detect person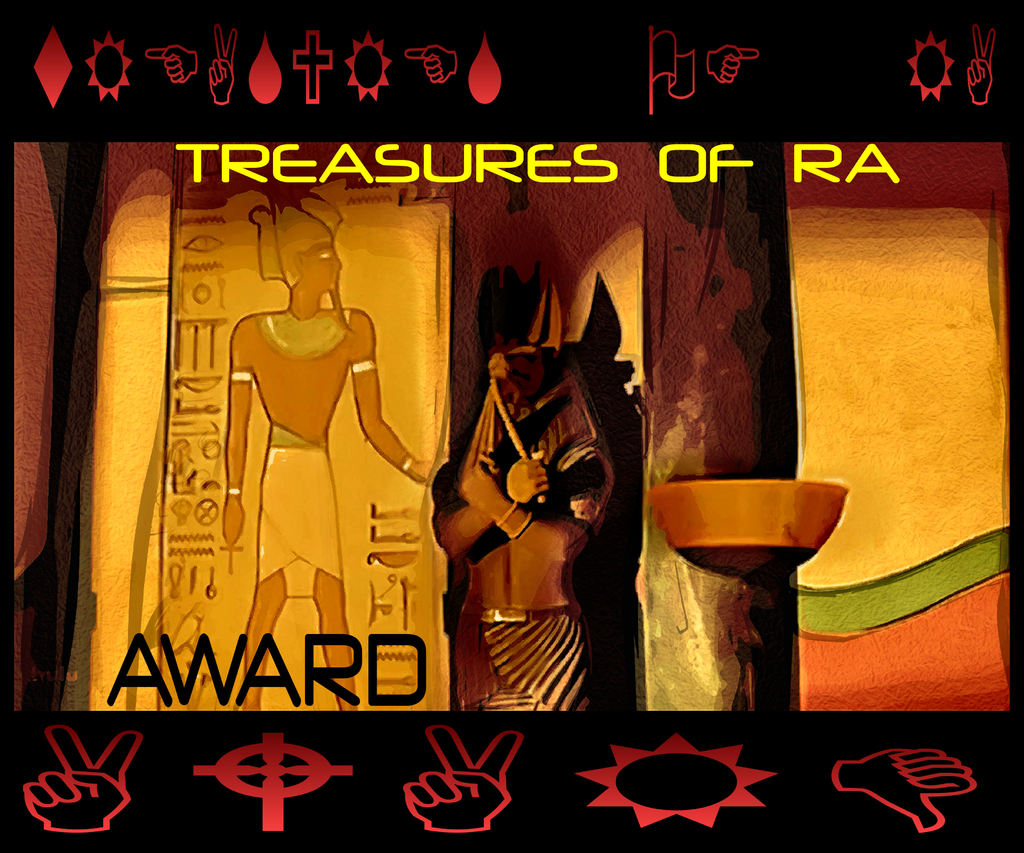
rect(166, 219, 420, 721)
